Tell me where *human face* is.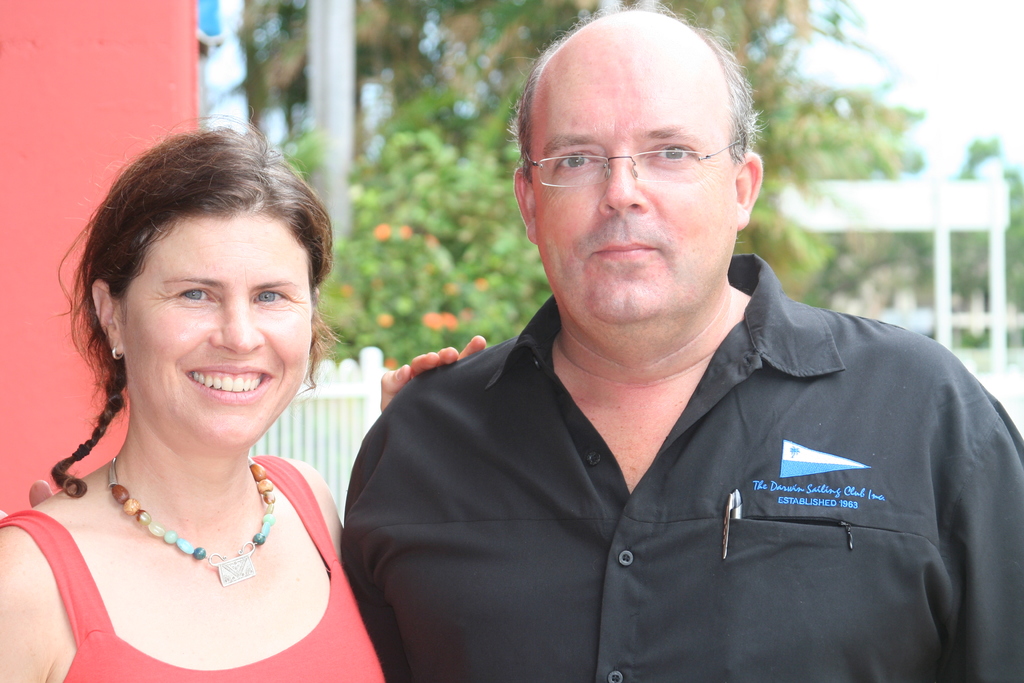
*human face* is at 125, 210, 311, 450.
